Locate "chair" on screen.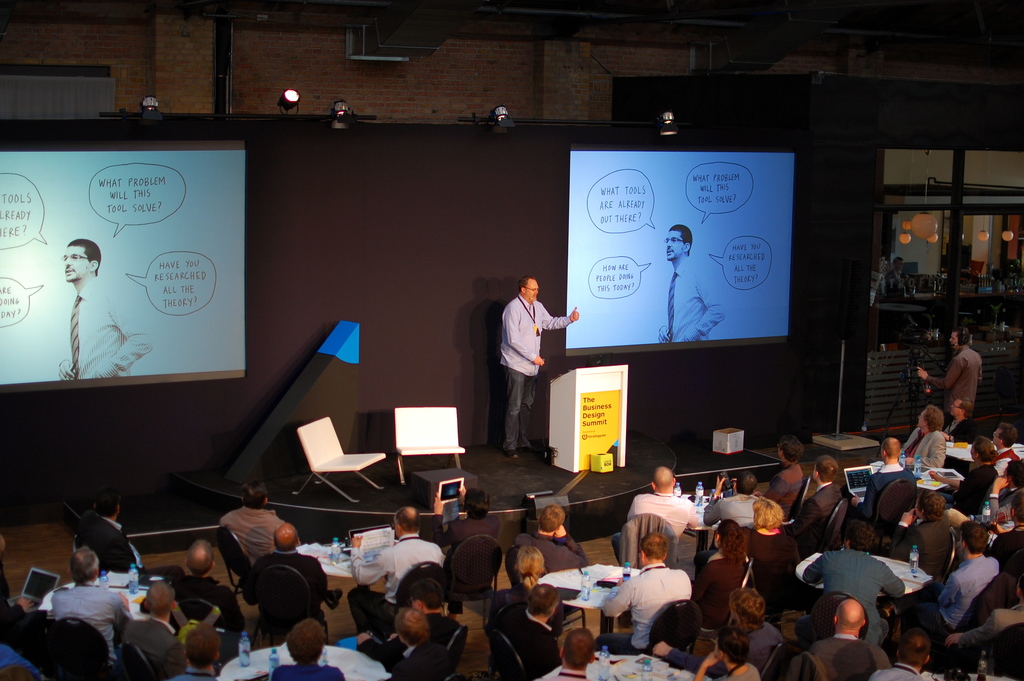
On screen at crop(692, 561, 753, 653).
